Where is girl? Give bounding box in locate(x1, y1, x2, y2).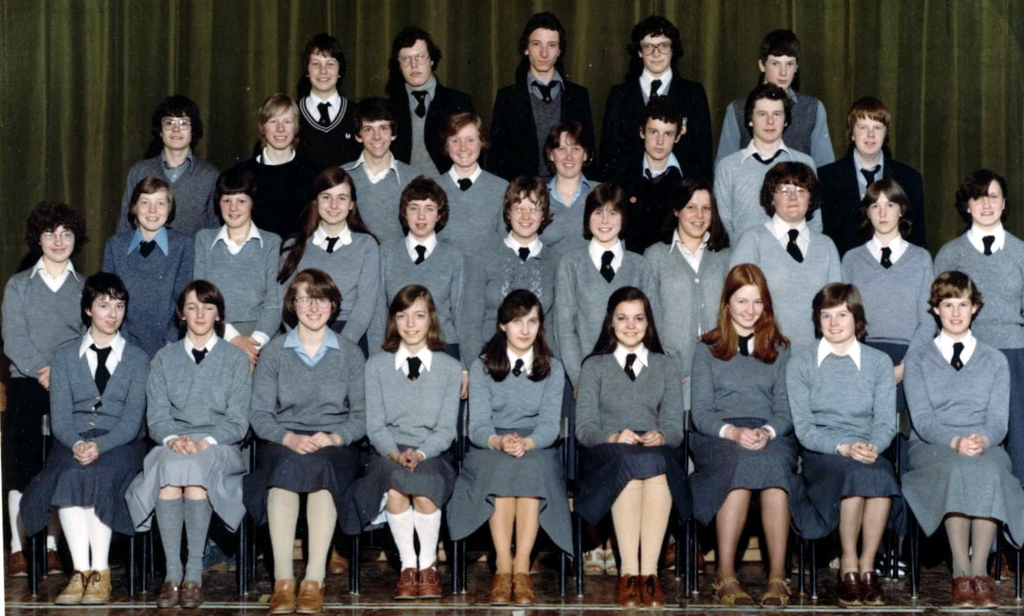
locate(459, 167, 561, 365).
